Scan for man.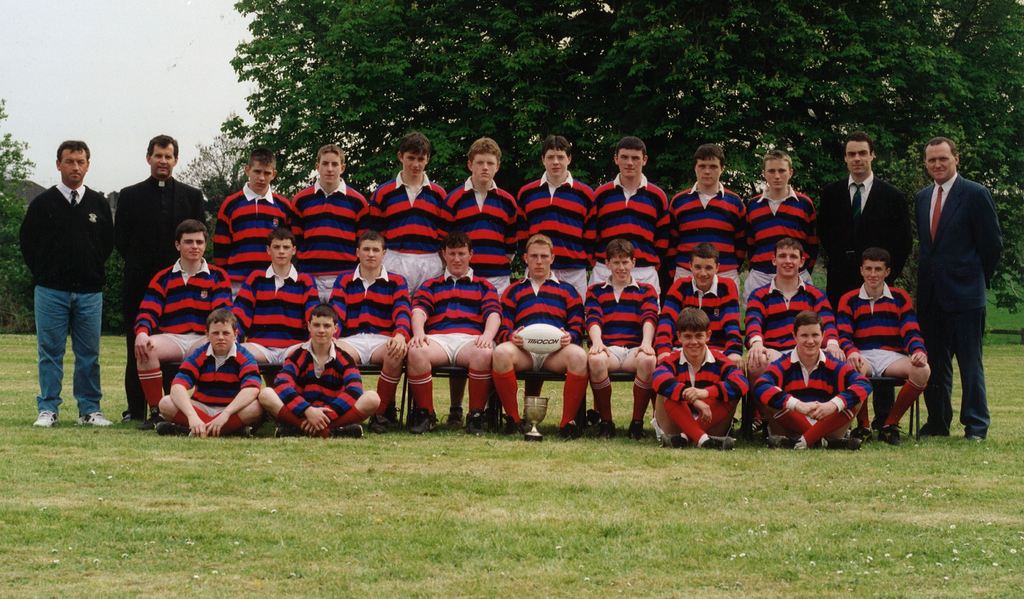
Scan result: rect(740, 149, 820, 305).
